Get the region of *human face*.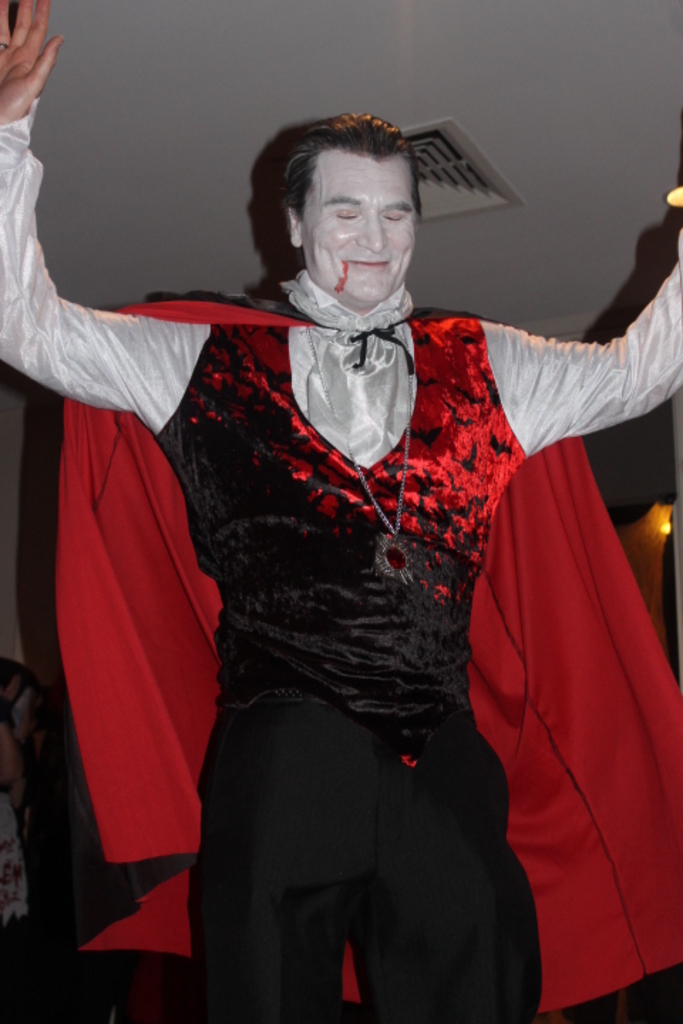
(x1=310, y1=146, x2=413, y2=302).
